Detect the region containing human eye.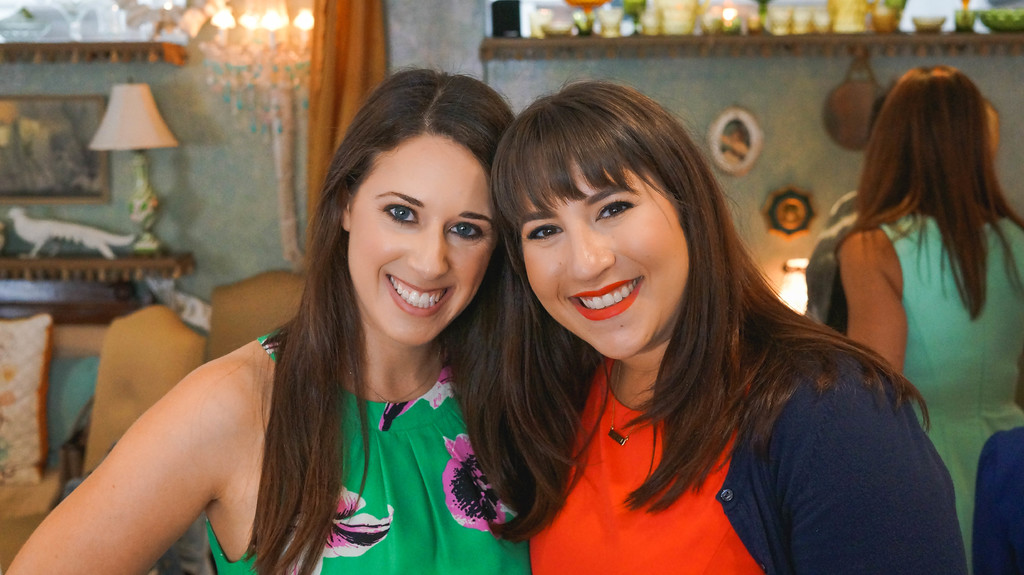
left=522, top=219, right=567, bottom=248.
